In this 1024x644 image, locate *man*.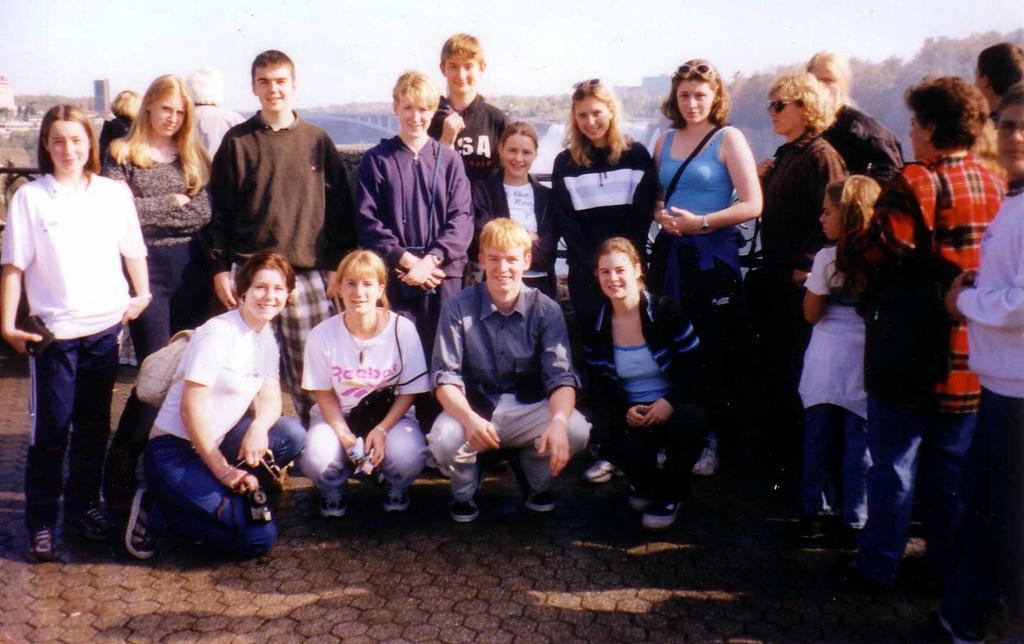
Bounding box: bbox(423, 217, 593, 523).
